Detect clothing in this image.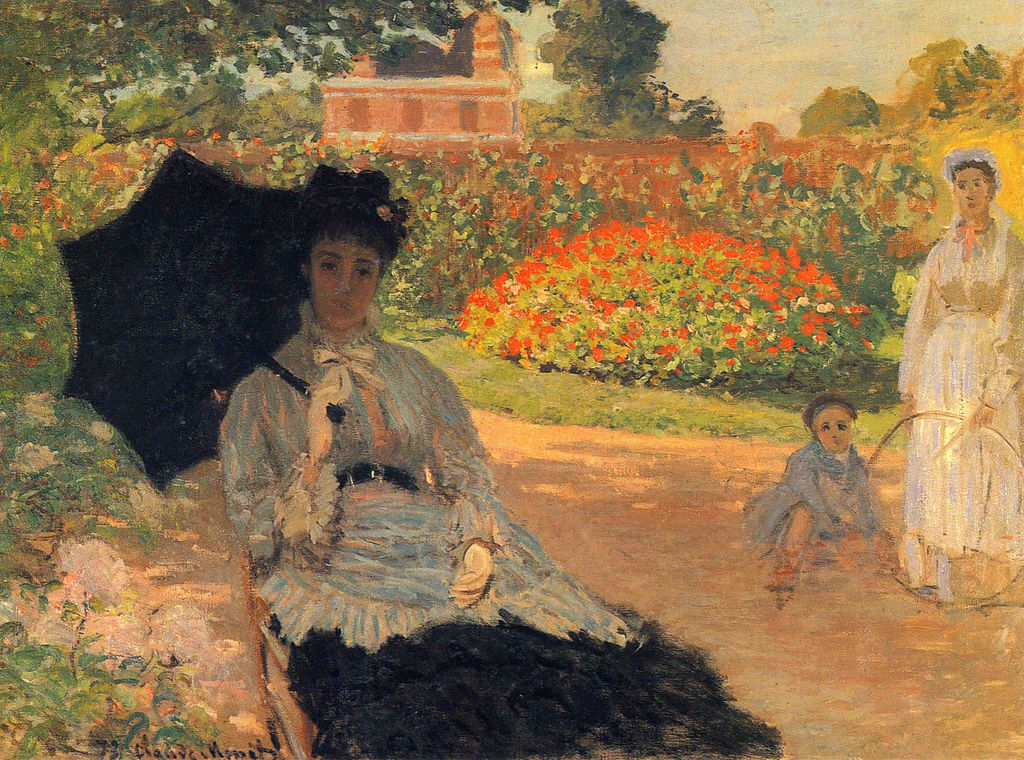
Detection: detection(742, 433, 881, 578).
